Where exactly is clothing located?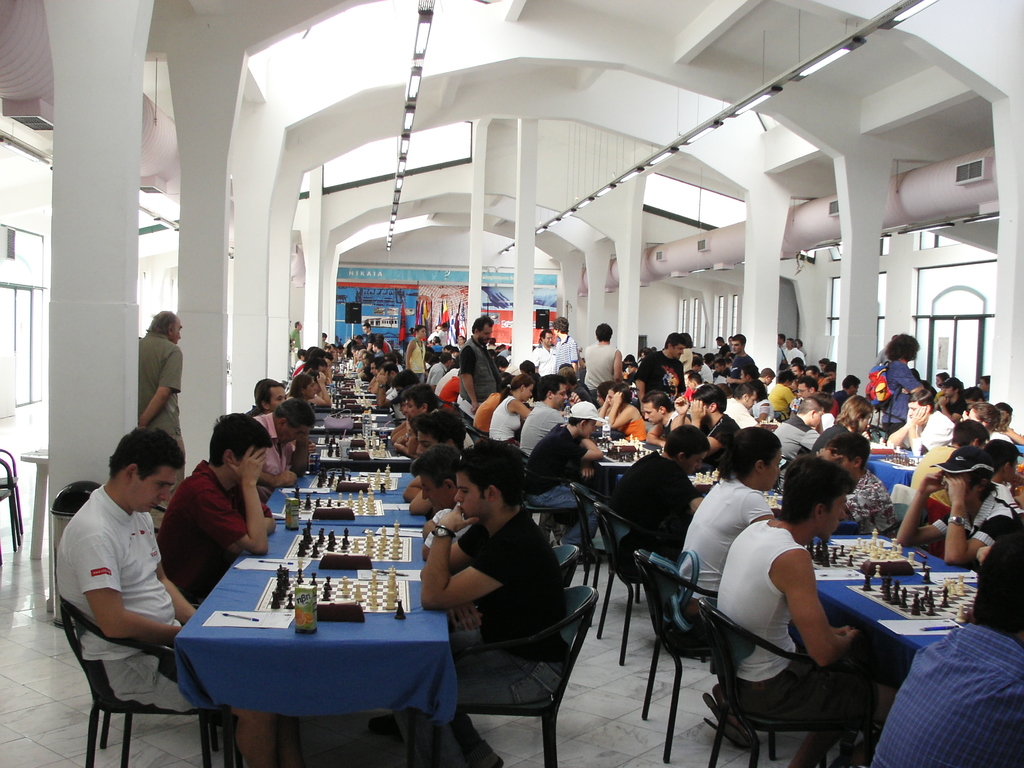
Its bounding box is 769/383/795/417.
